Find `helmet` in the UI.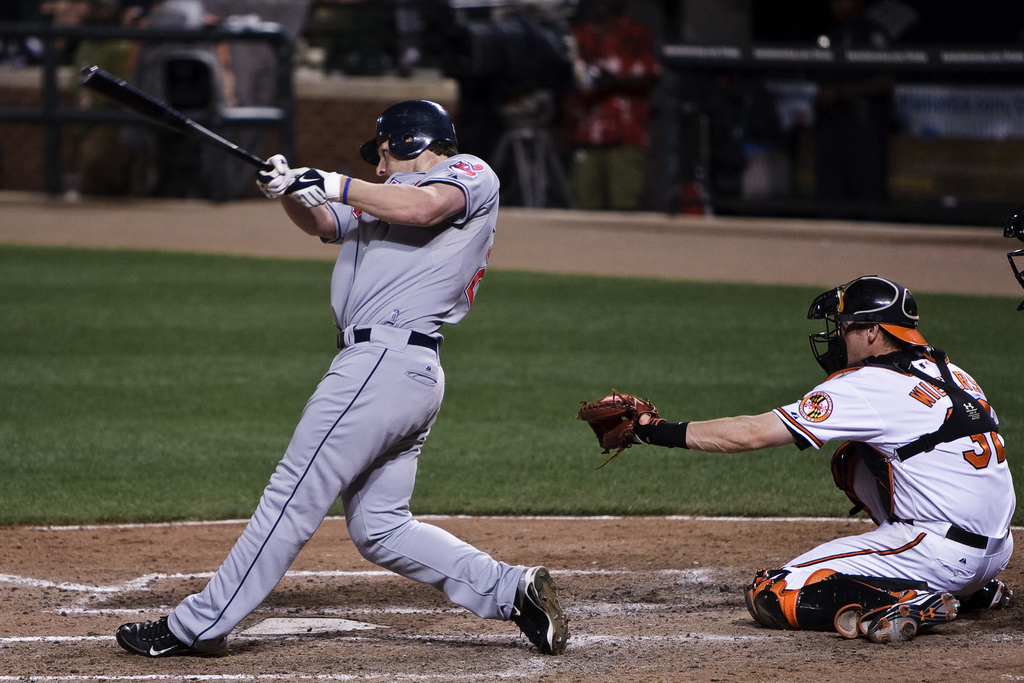
UI element at rect(366, 99, 468, 176).
